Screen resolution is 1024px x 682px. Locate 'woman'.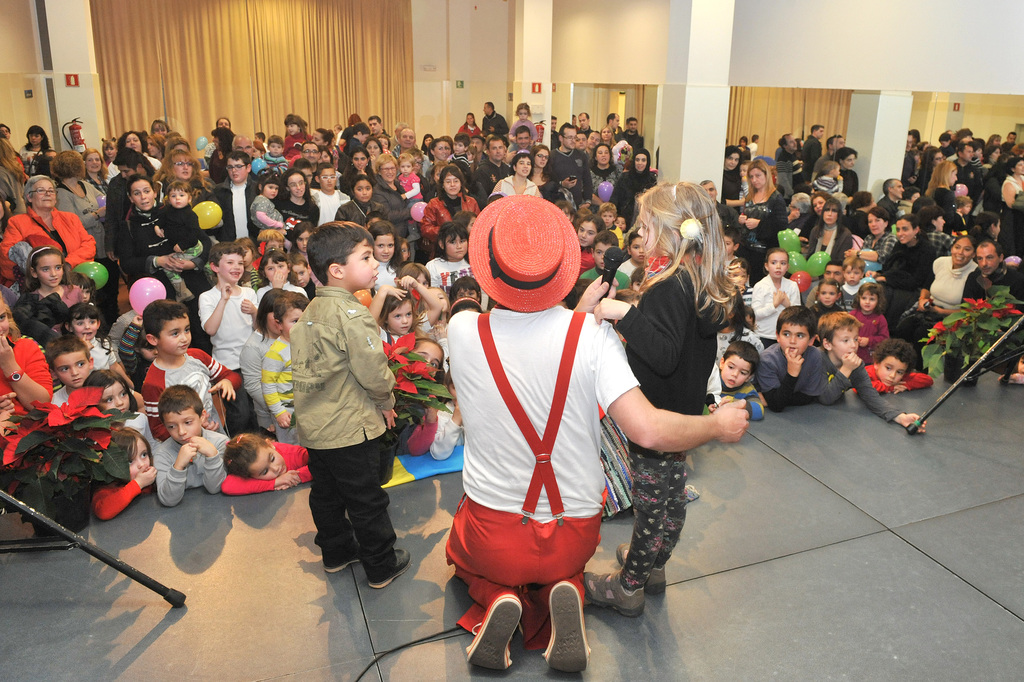
select_region(147, 137, 159, 156).
